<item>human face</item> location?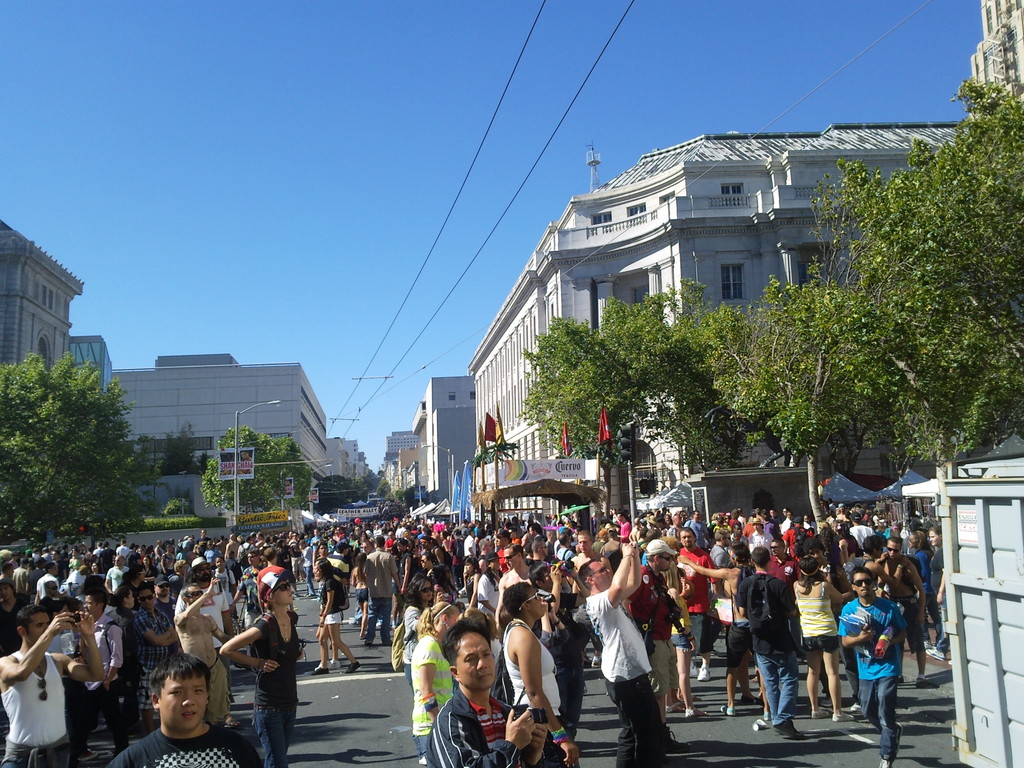
[506, 549, 513, 570]
